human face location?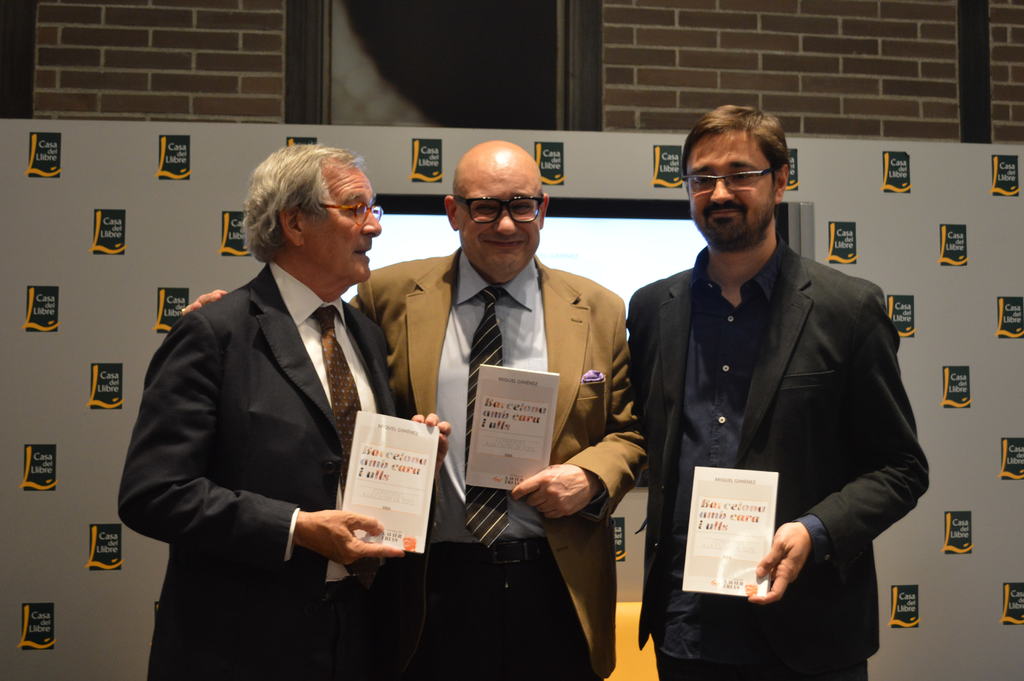
(left=456, top=159, right=544, bottom=280)
